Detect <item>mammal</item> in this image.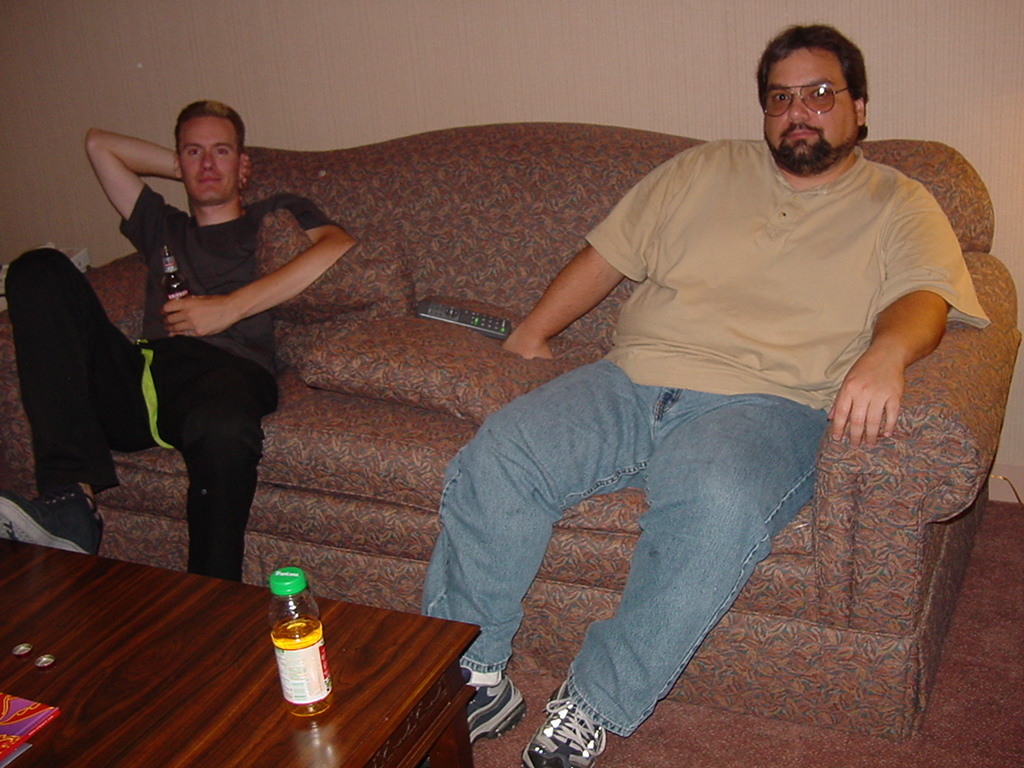
Detection: rect(414, 23, 989, 767).
